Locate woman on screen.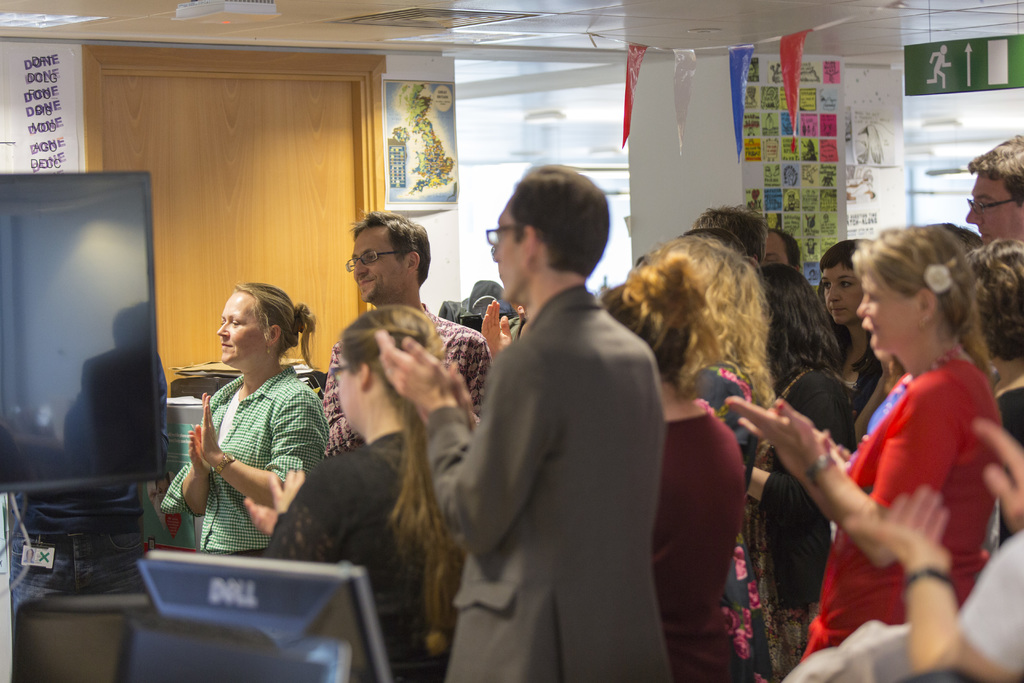
On screen at box=[265, 306, 467, 682].
